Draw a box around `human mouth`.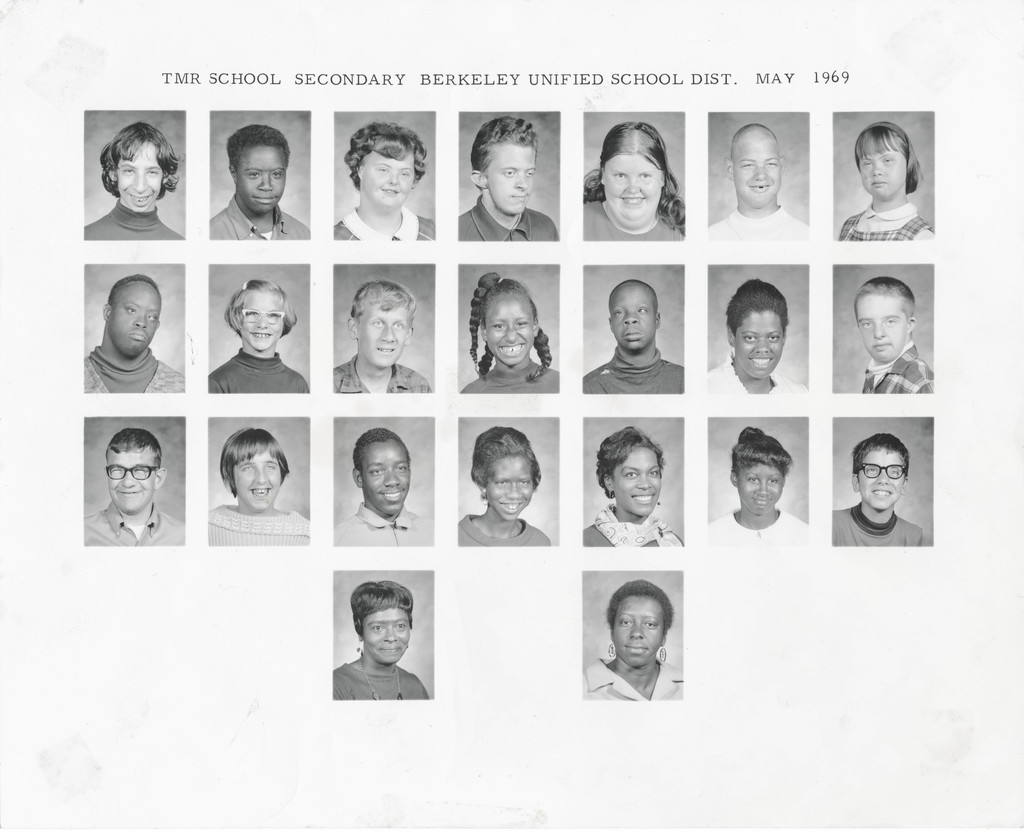
locate(499, 500, 522, 513).
